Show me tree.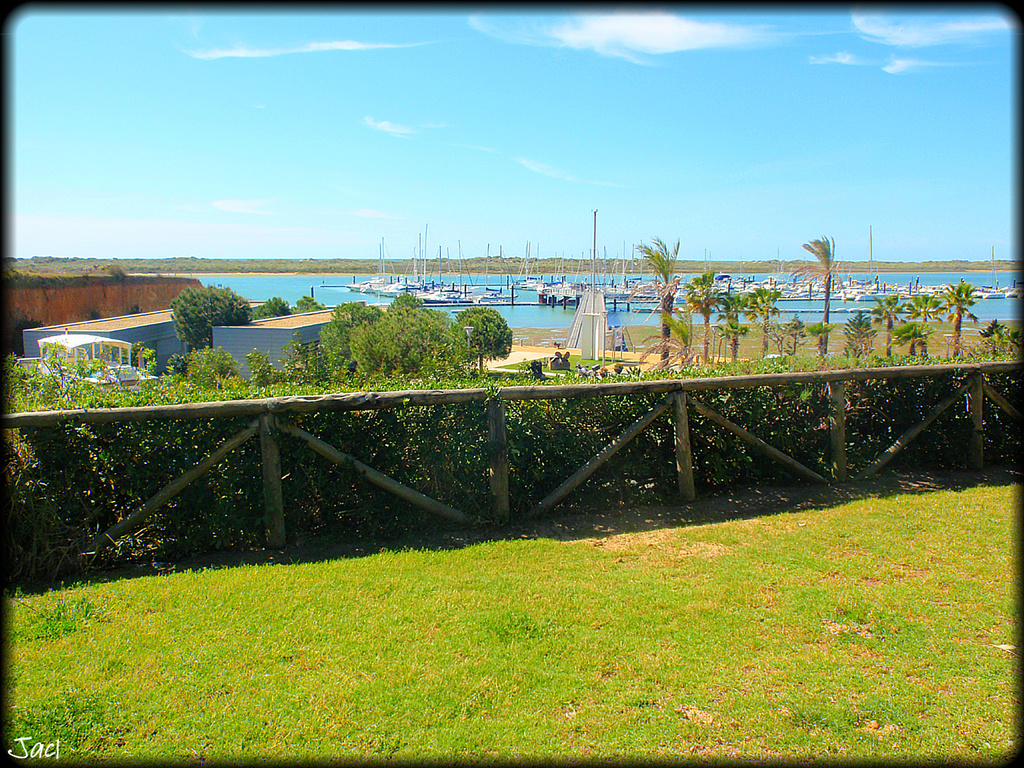
tree is here: <box>170,283,252,349</box>.
